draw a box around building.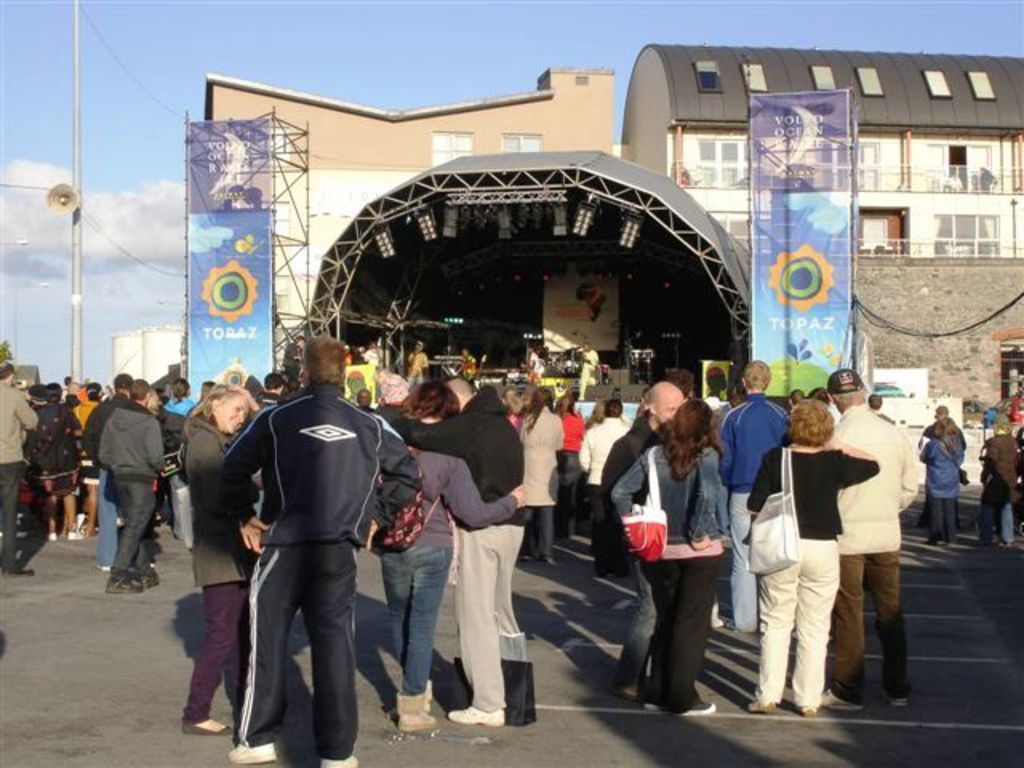
110,325,181,386.
